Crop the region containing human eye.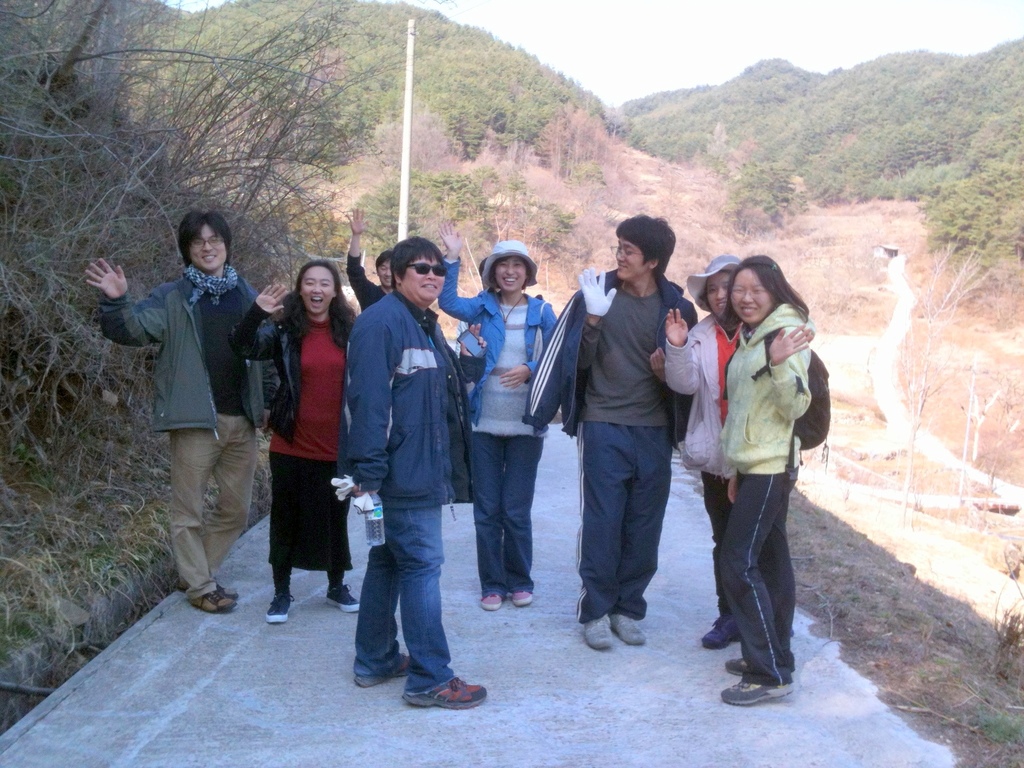
Crop region: BBox(319, 280, 332, 288).
